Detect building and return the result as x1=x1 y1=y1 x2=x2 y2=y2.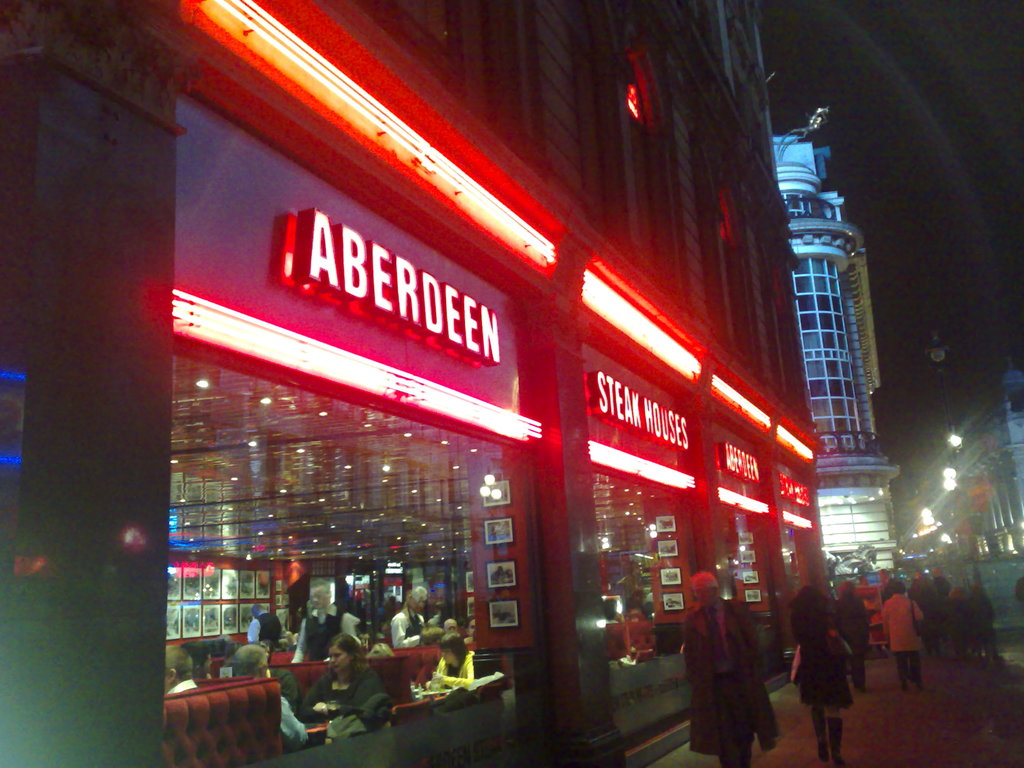
x1=771 y1=132 x2=900 y2=647.
